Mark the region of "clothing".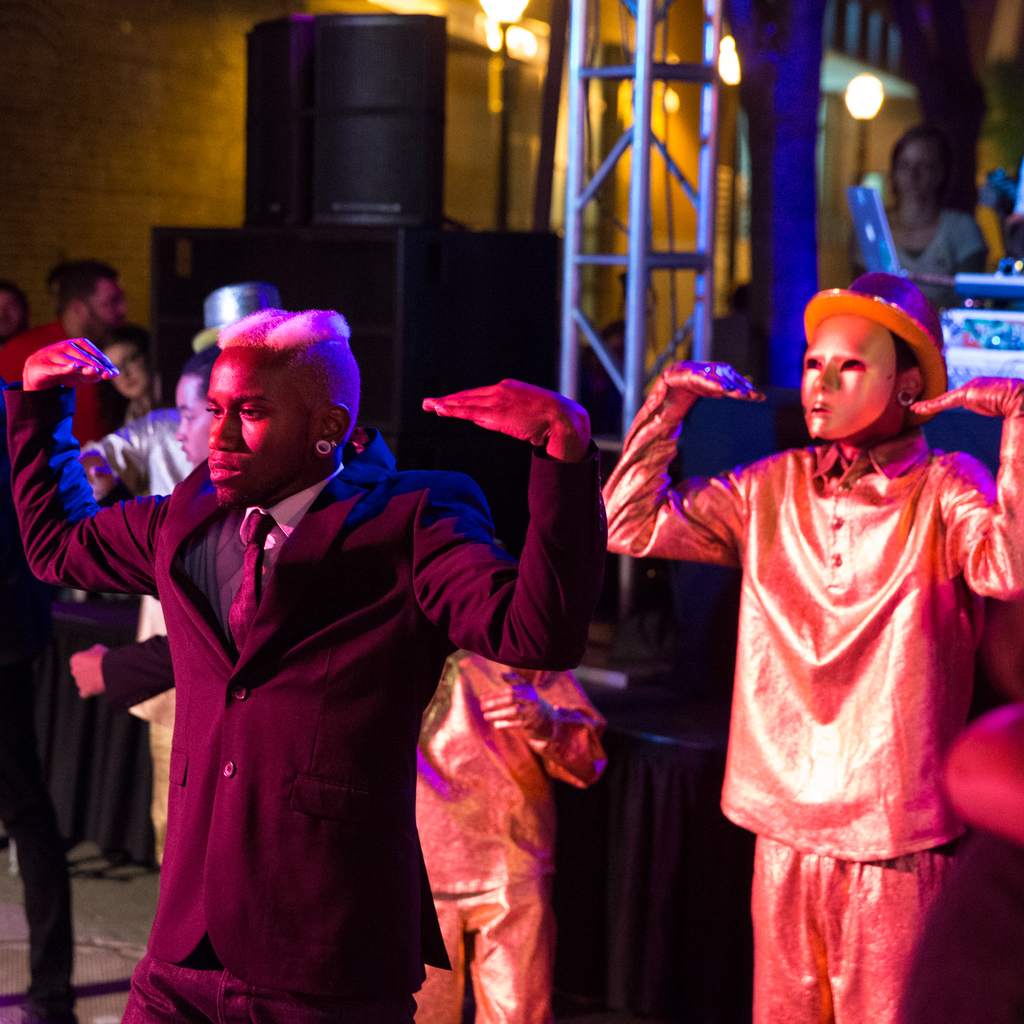
Region: select_region(0, 302, 99, 444).
